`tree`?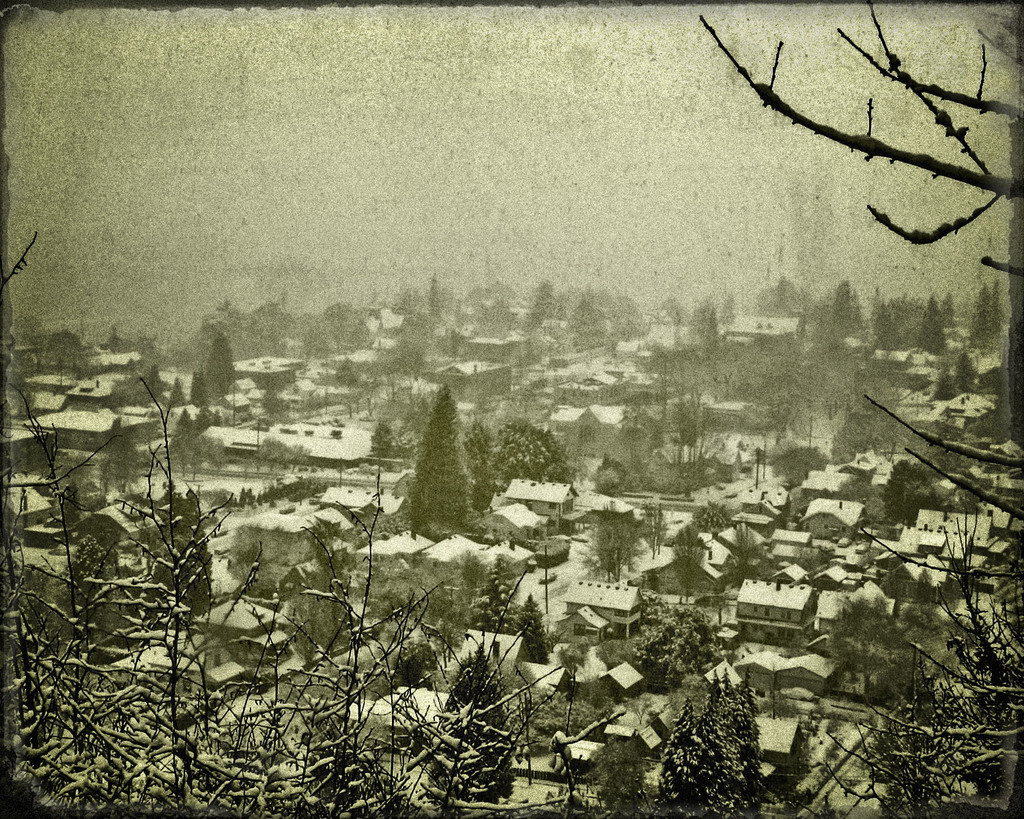
bbox(143, 364, 166, 404)
